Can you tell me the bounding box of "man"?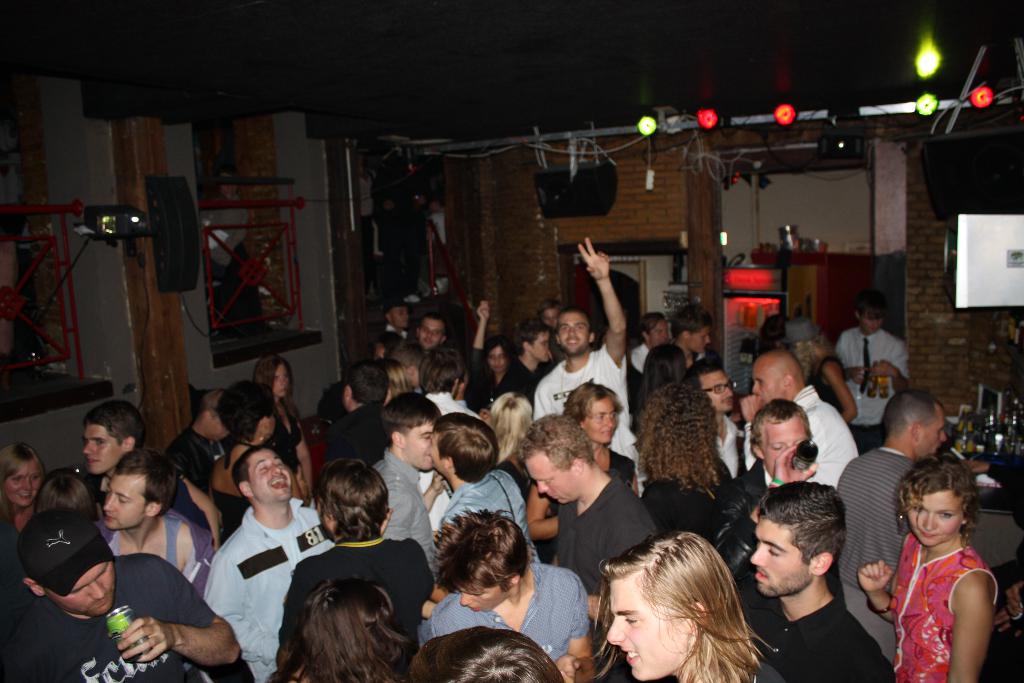
pyautogui.locateOnScreen(733, 475, 897, 682).
